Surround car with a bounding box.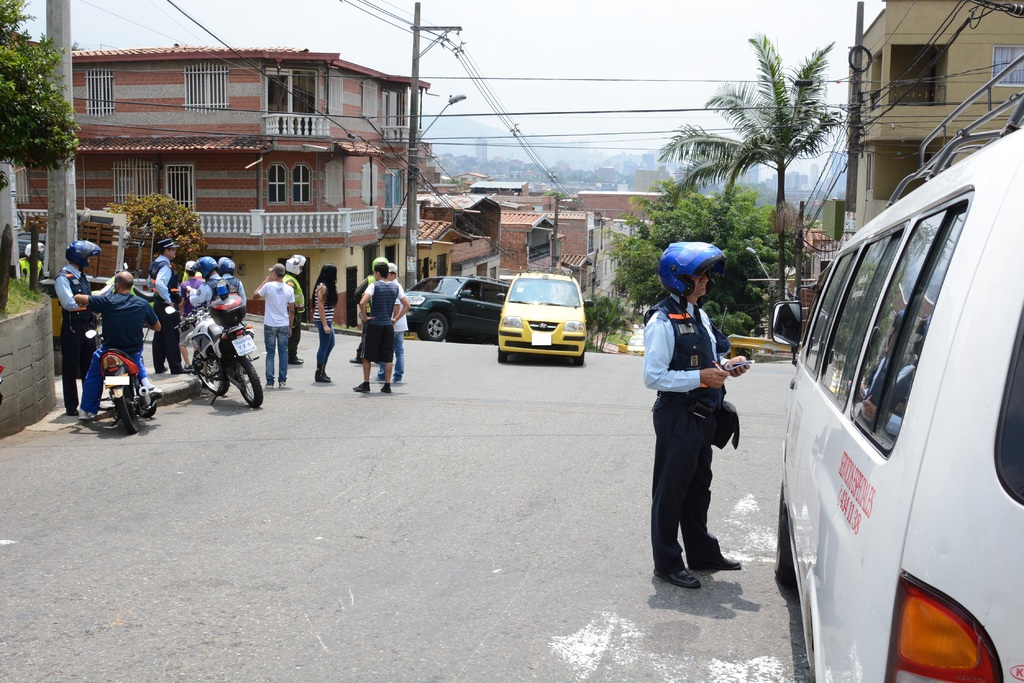
pyautogui.locateOnScreen(492, 269, 594, 367).
